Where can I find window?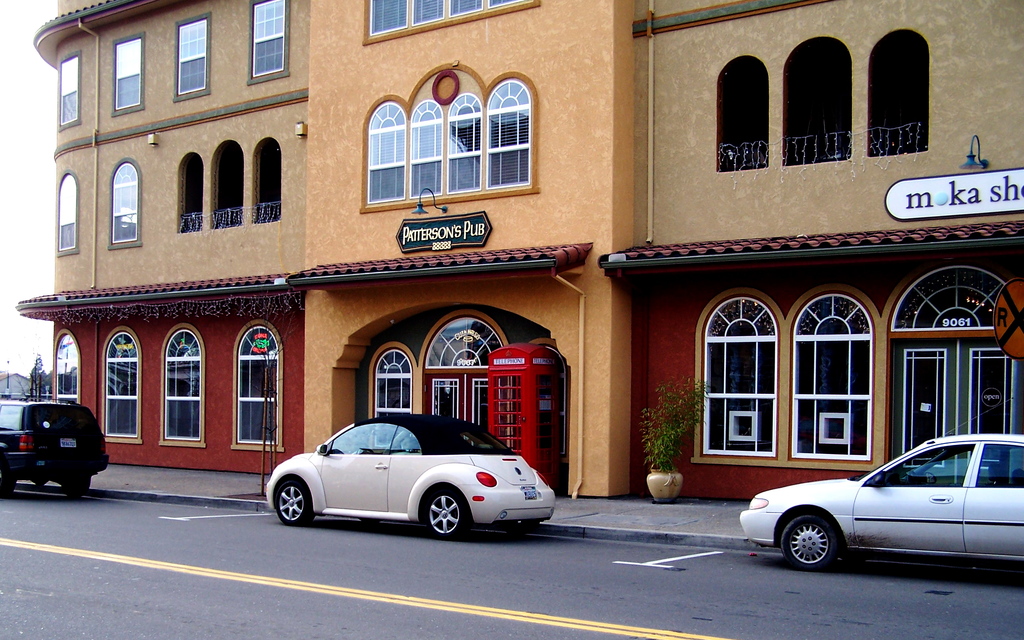
You can find it at <bbox>47, 330, 84, 409</bbox>.
